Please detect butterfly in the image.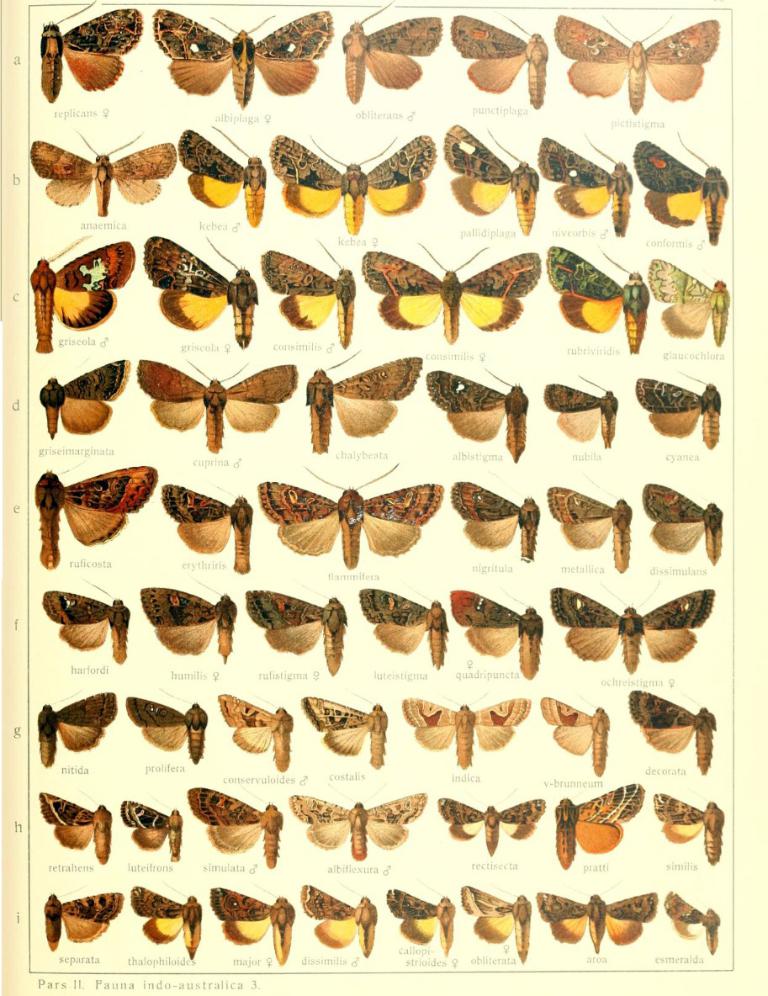
bbox=(217, 690, 294, 769).
